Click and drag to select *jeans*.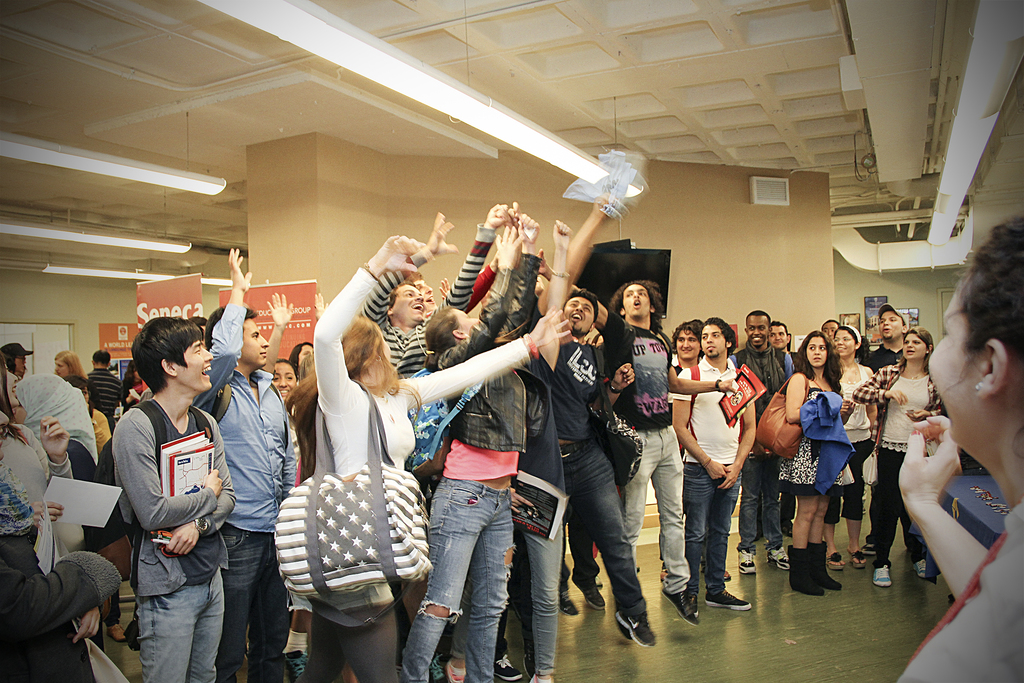
Selection: (left=745, top=457, right=781, bottom=552).
